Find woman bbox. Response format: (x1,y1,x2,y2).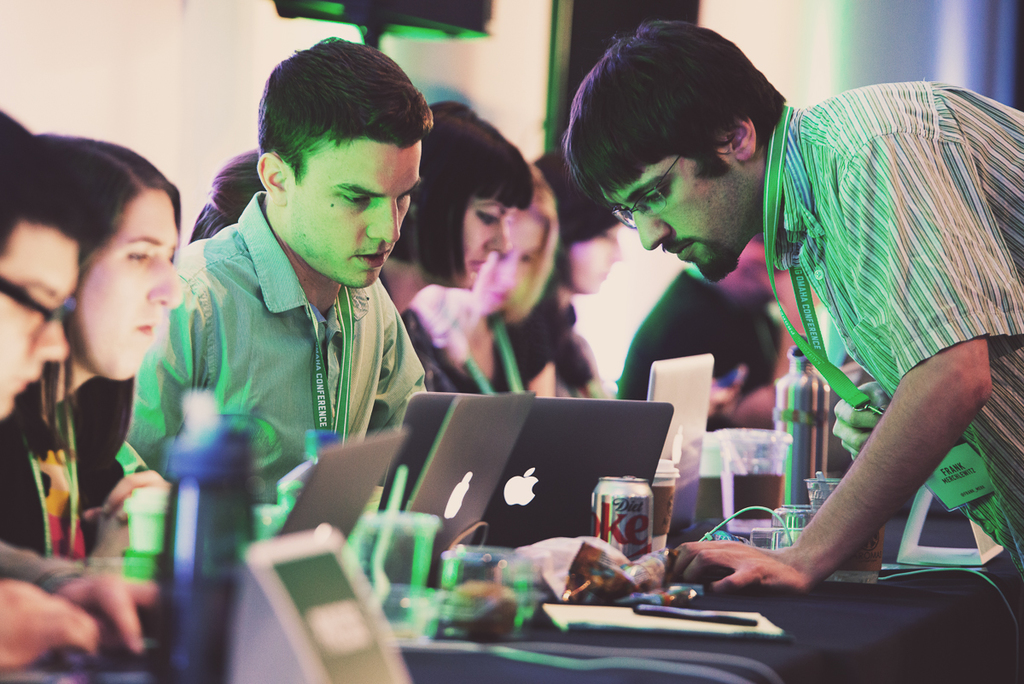
(499,143,625,404).
